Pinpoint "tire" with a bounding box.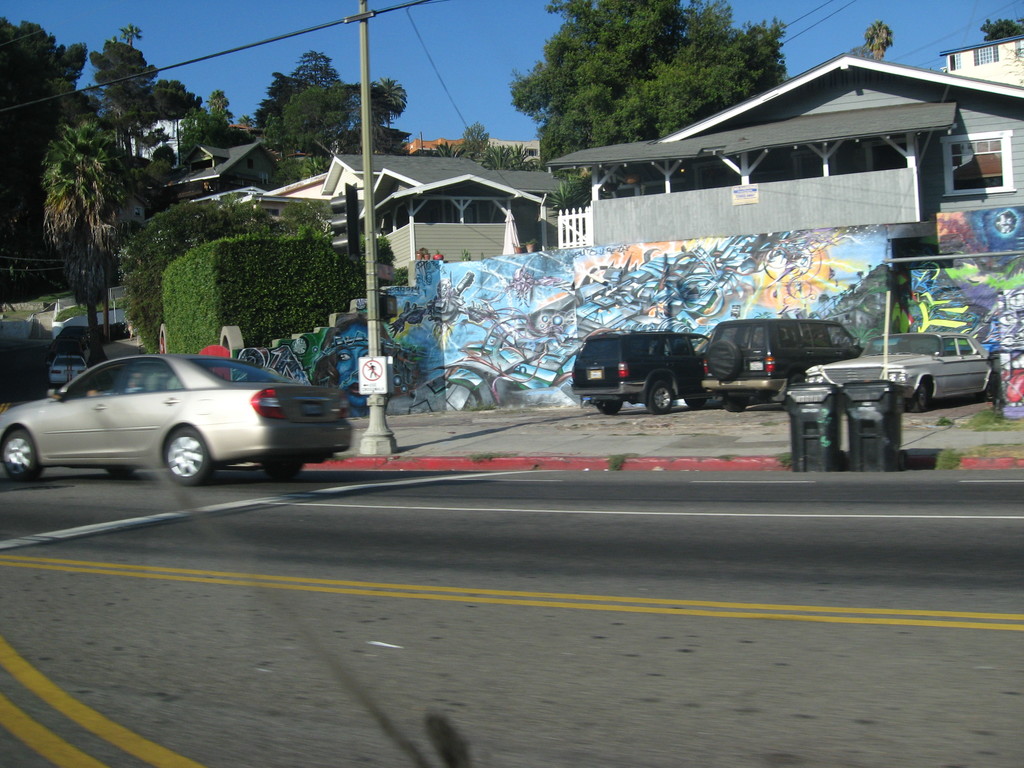
region(686, 398, 706, 408).
